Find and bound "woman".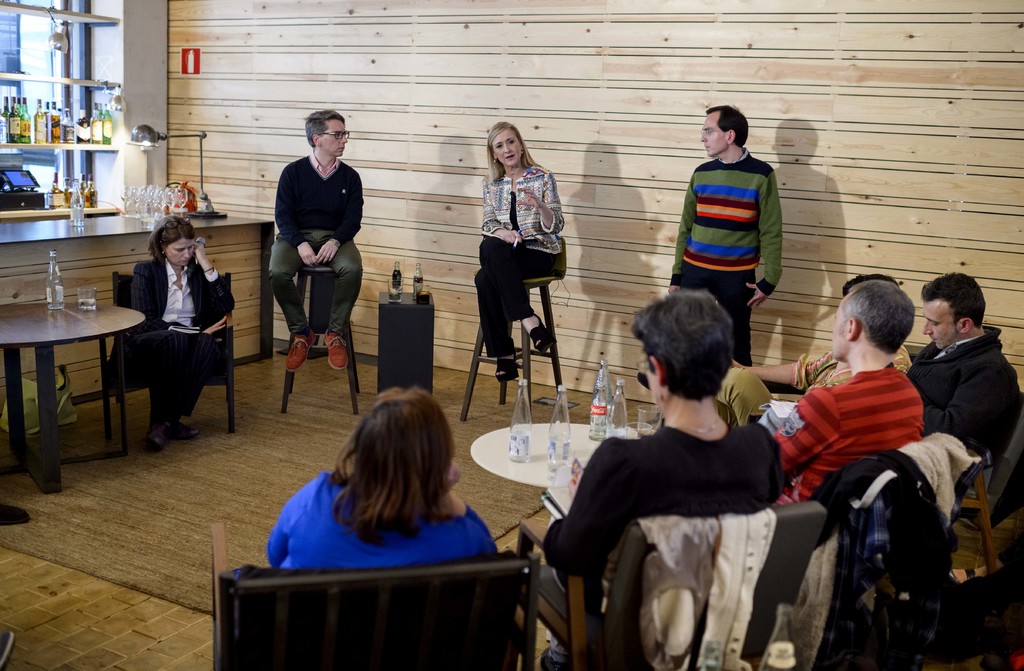
Bound: [229, 387, 497, 574].
